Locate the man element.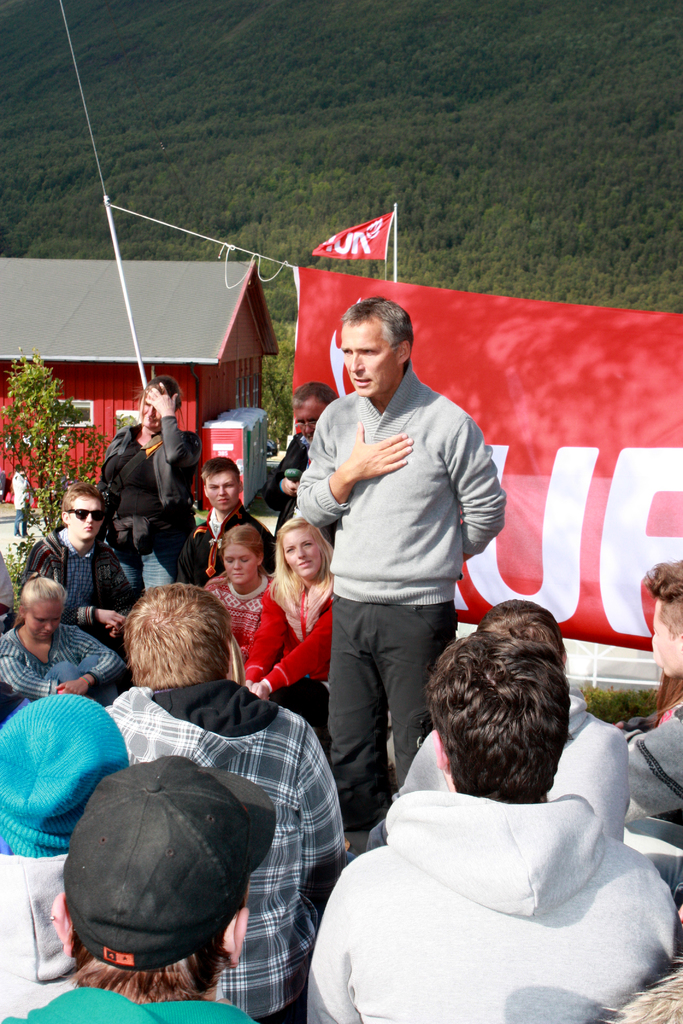
Element bbox: (0, 749, 274, 1023).
